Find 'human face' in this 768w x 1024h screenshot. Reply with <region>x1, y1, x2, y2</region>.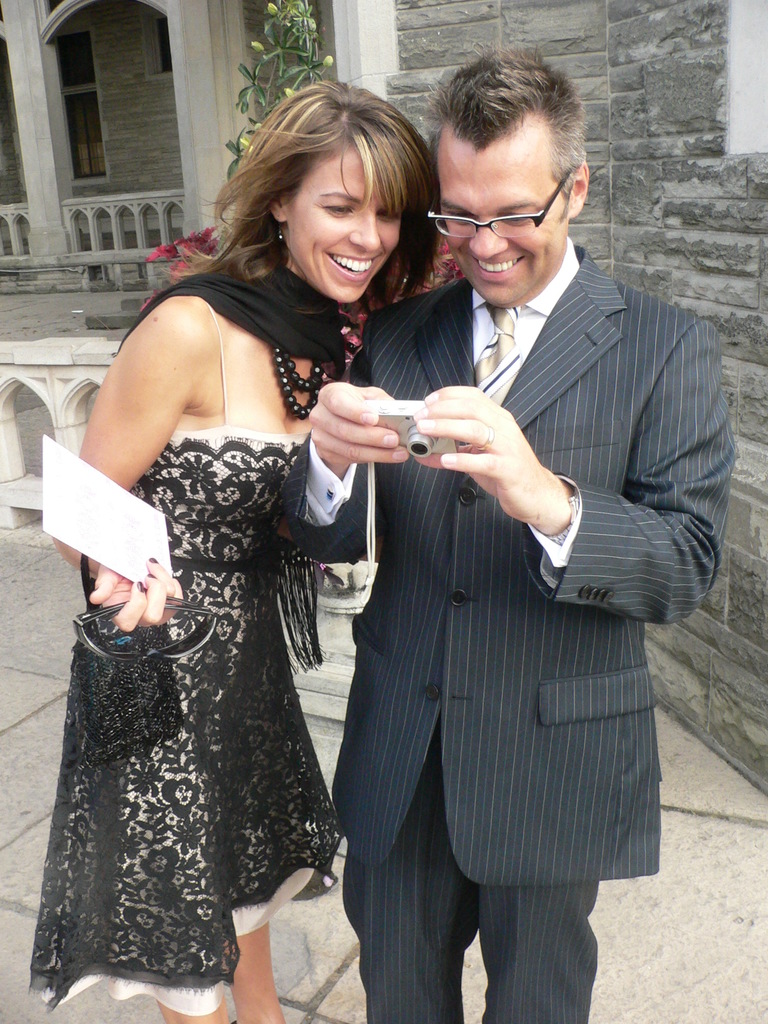
<region>435, 109, 568, 307</region>.
